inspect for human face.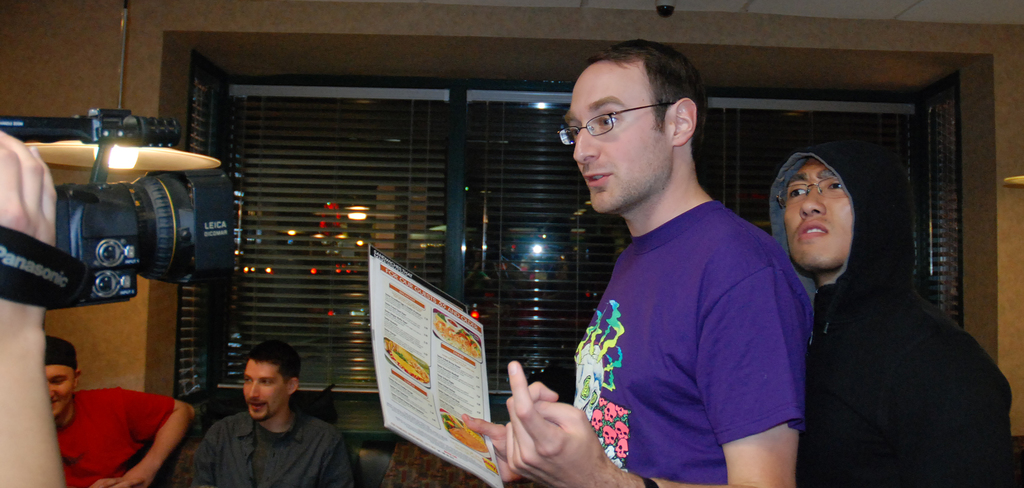
Inspection: [562,65,673,215].
